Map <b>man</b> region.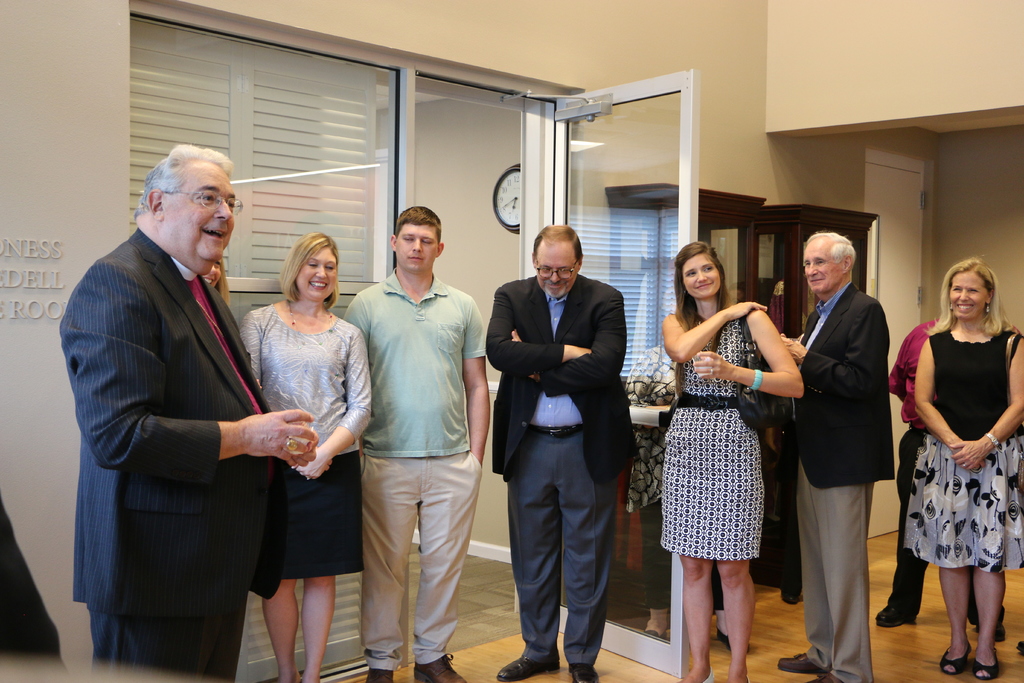
Mapped to Rect(344, 191, 495, 682).
